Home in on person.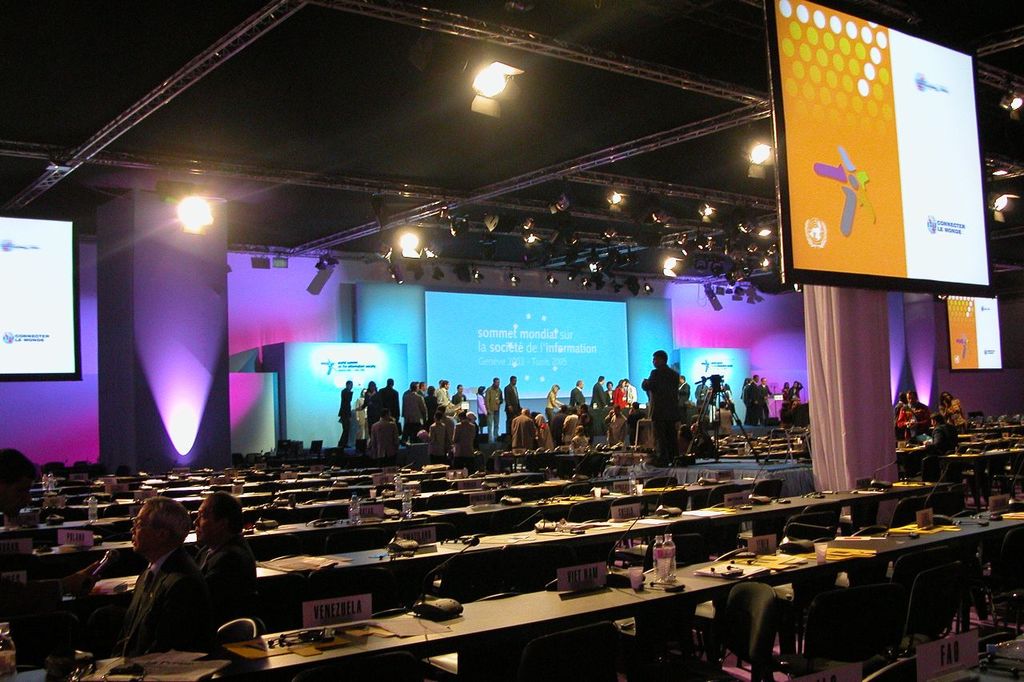
Homed in at {"left": 936, "top": 389, "right": 966, "bottom": 431}.
